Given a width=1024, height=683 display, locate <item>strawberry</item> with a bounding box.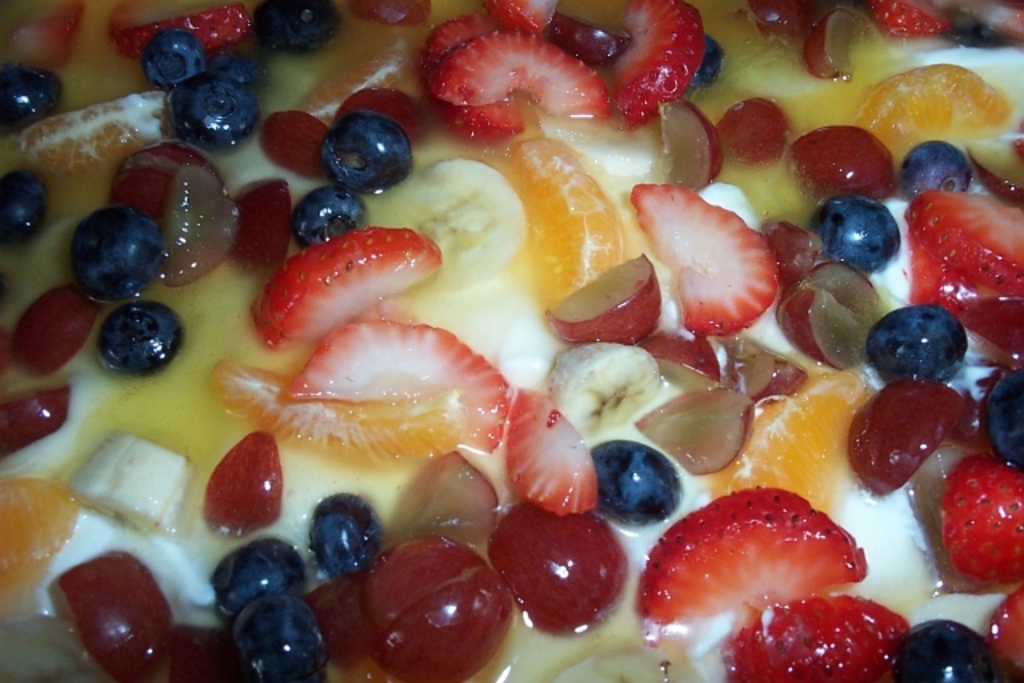
Located: (x1=288, y1=320, x2=512, y2=453).
